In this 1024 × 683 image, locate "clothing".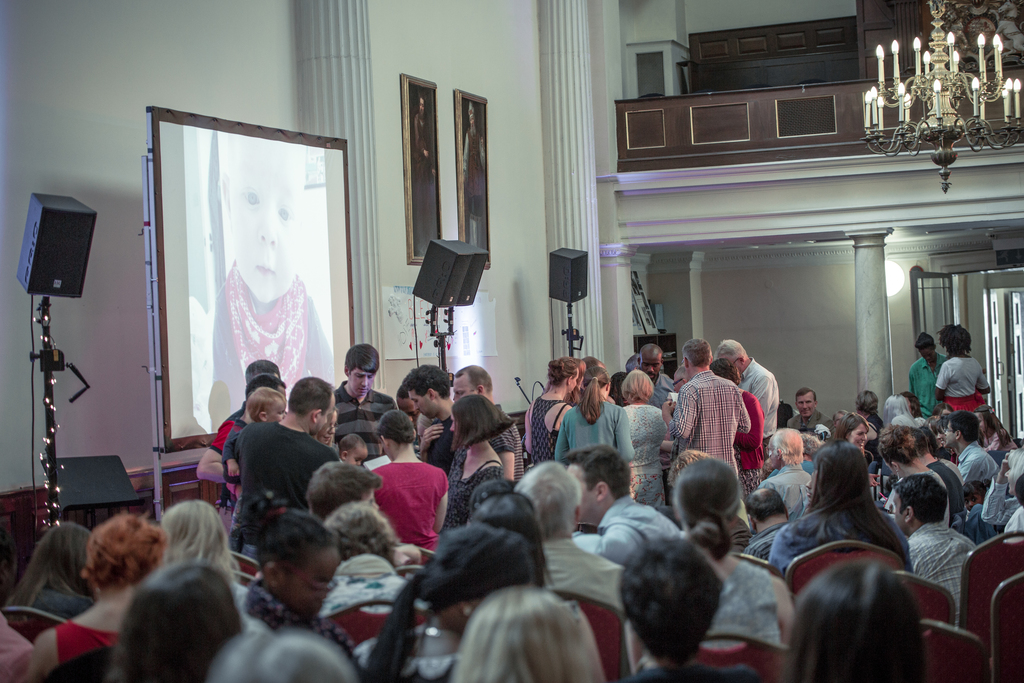
Bounding box: (x1=541, y1=537, x2=621, y2=616).
